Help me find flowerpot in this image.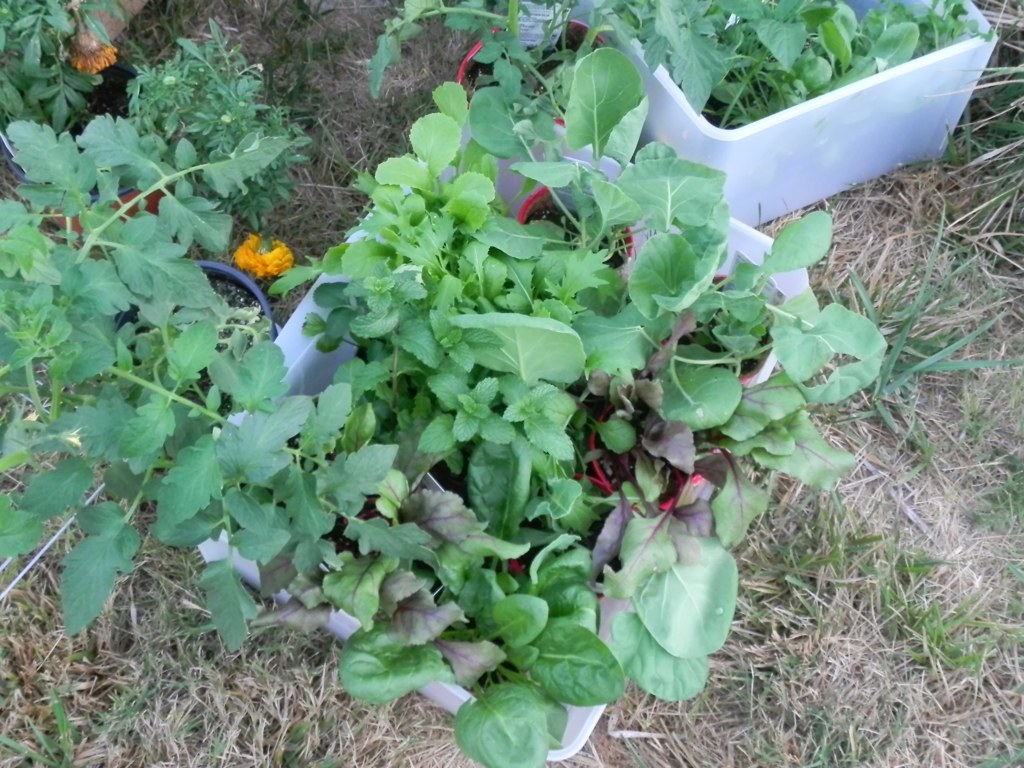
Found it: rect(586, 400, 714, 519).
